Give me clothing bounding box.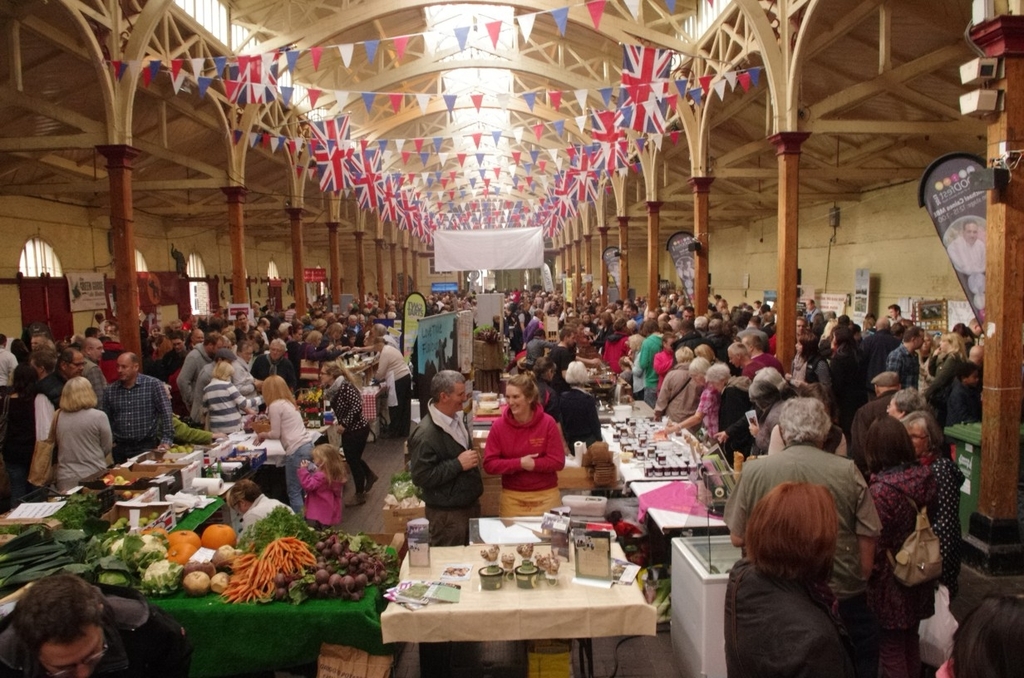
(0, 582, 190, 676).
